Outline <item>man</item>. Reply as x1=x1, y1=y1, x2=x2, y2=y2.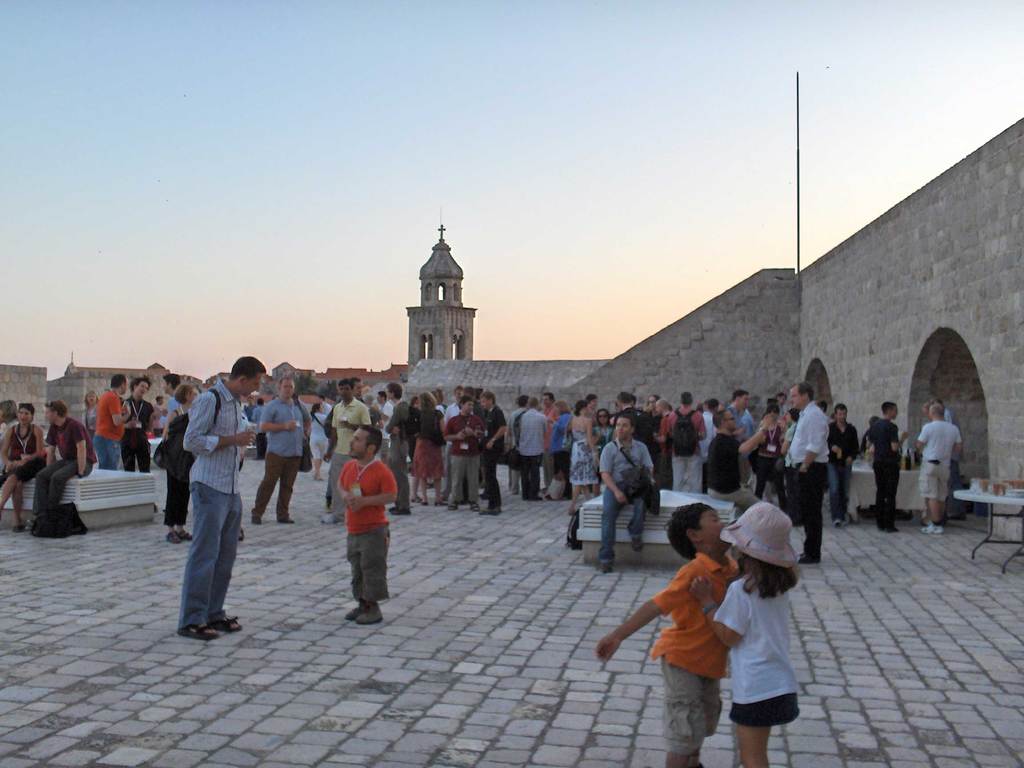
x1=475, y1=389, x2=507, y2=519.
